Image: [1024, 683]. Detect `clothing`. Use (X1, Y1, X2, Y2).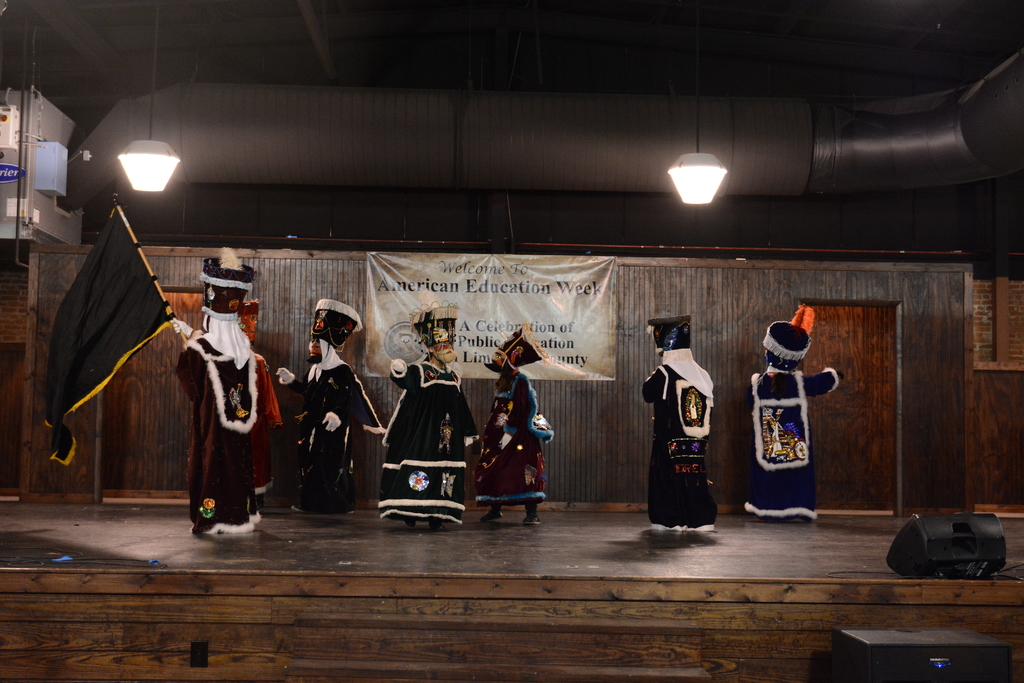
(387, 342, 465, 537).
